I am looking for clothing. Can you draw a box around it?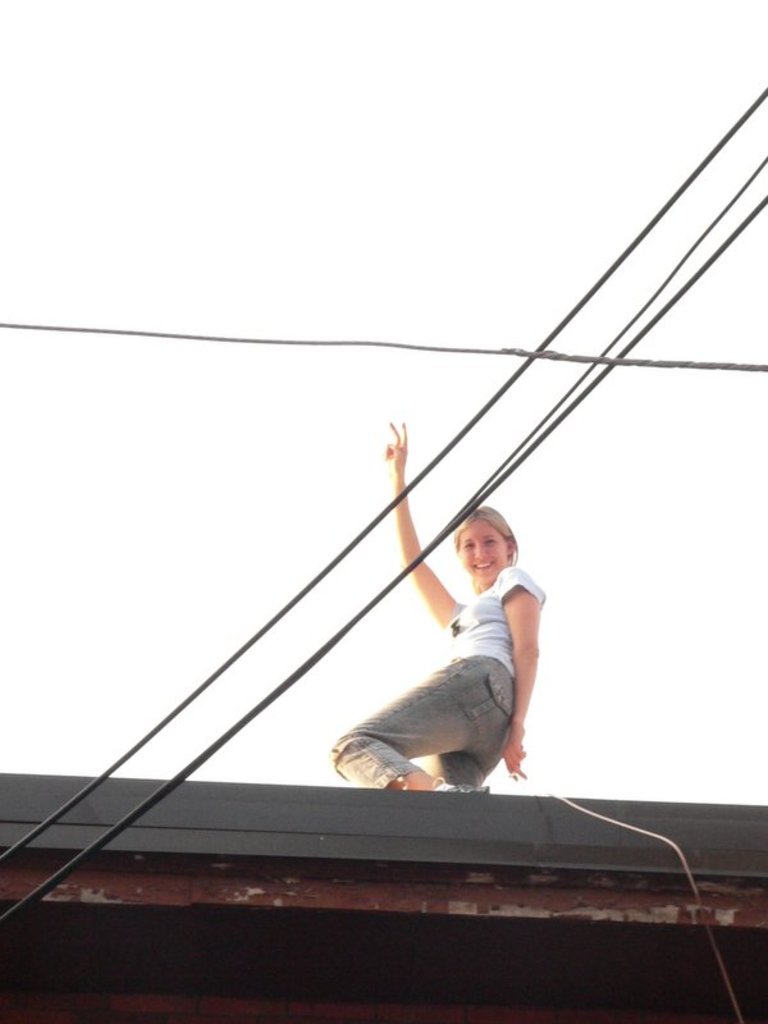
Sure, the bounding box is [337, 531, 549, 794].
